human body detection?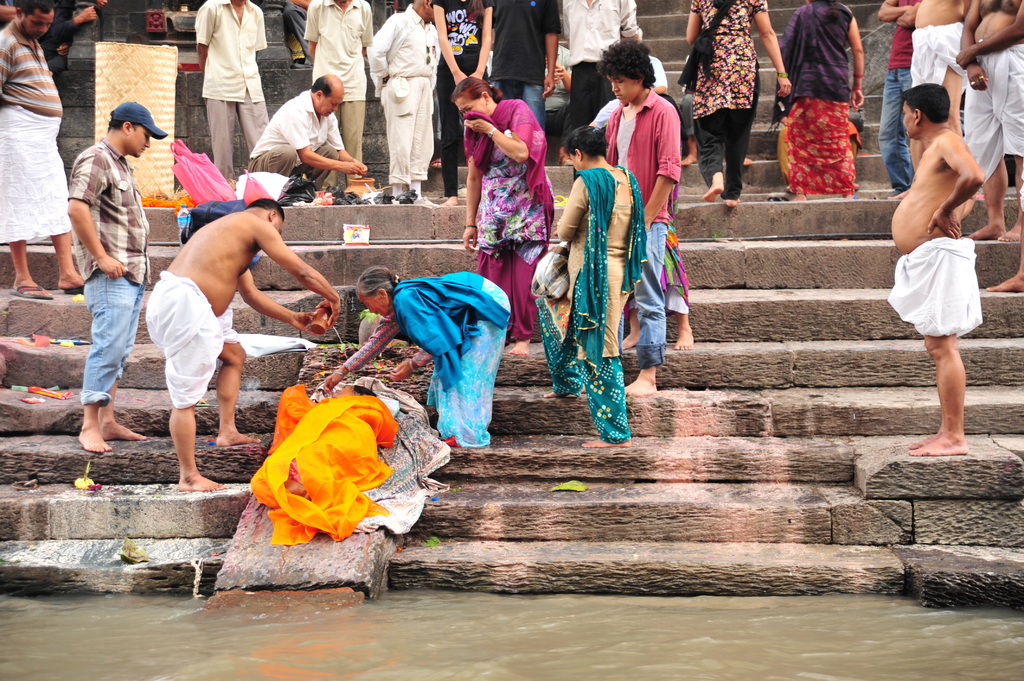
detection(760, 0, 870, 193)
